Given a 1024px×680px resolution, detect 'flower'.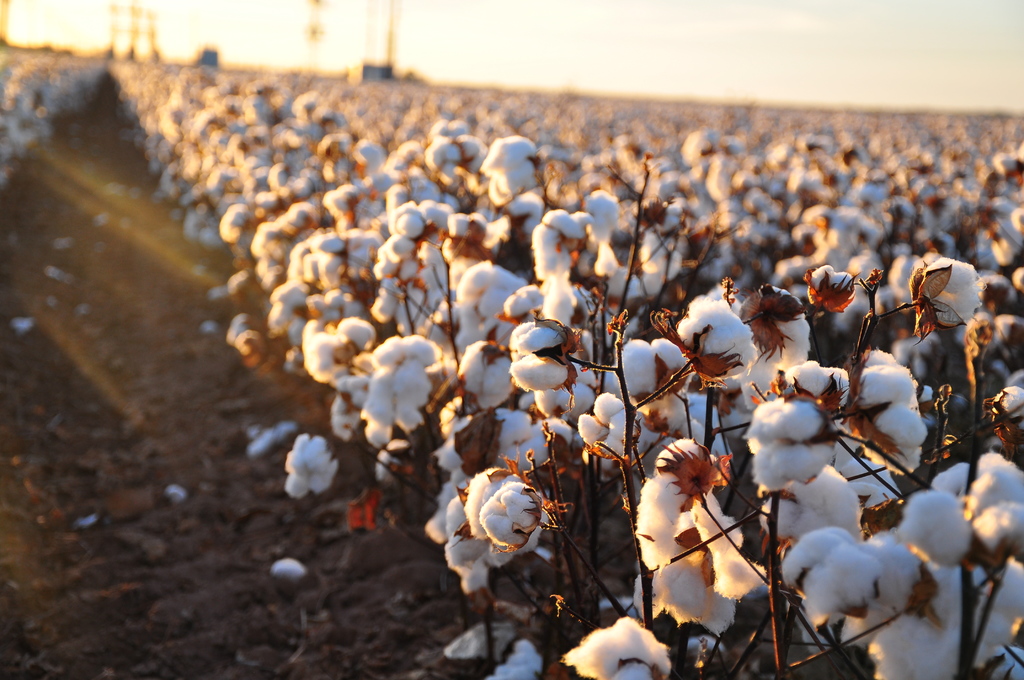
(461,470,561,568).
